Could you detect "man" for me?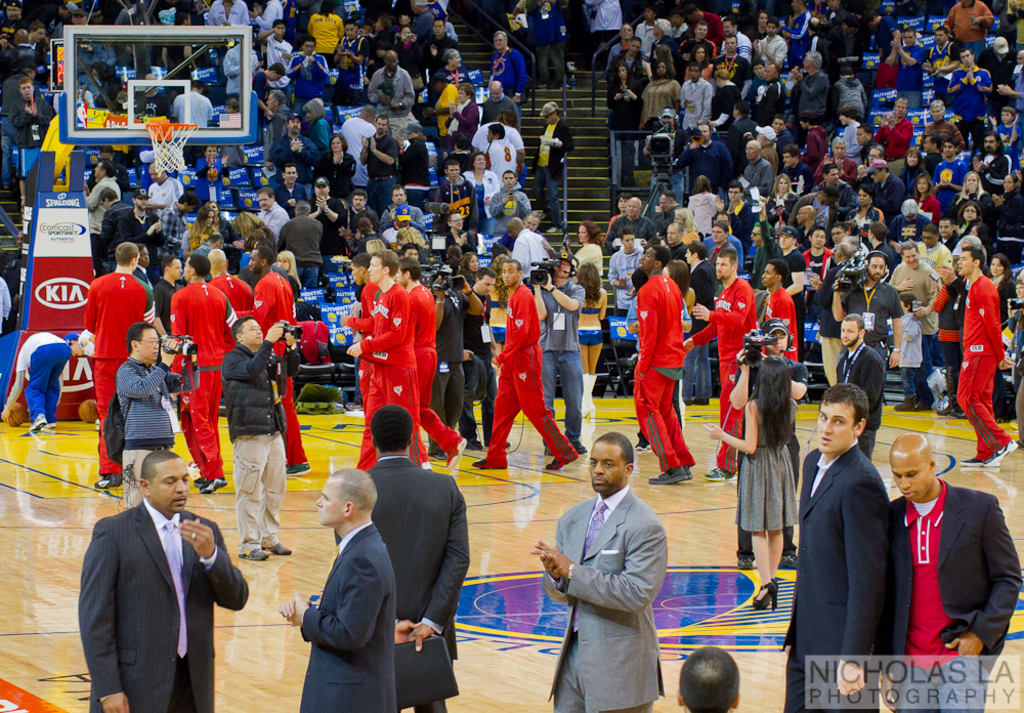
Detection result: [697, 211, 743, 268].
